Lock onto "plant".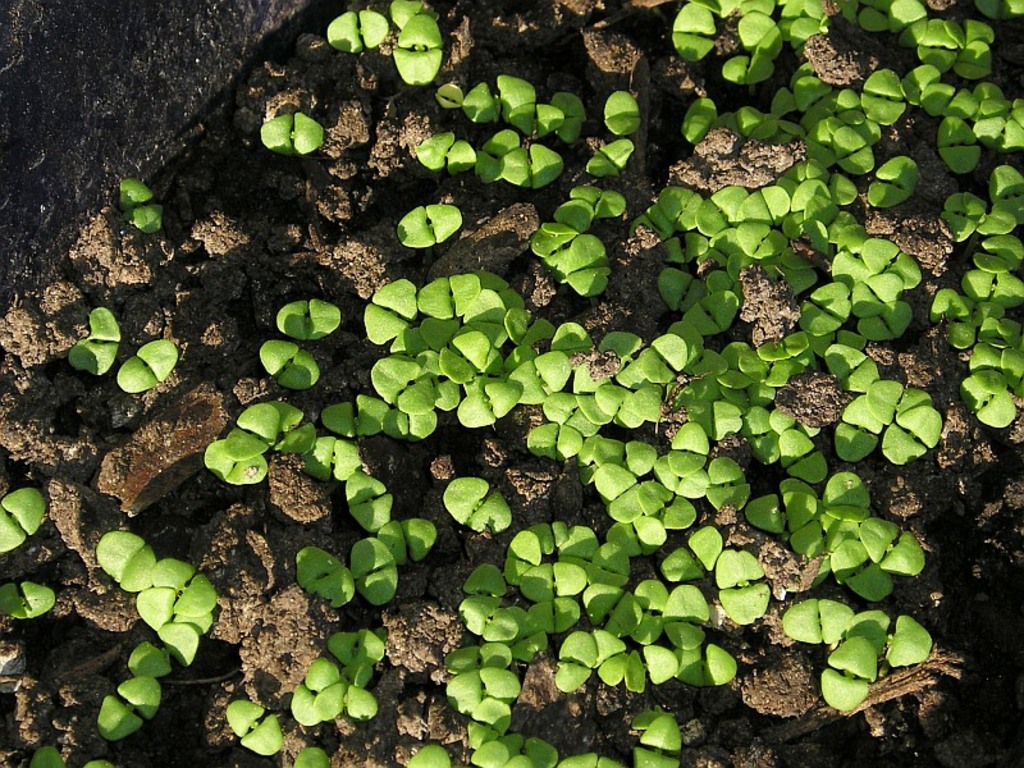
Locked: 495, 138, 563, 189.
